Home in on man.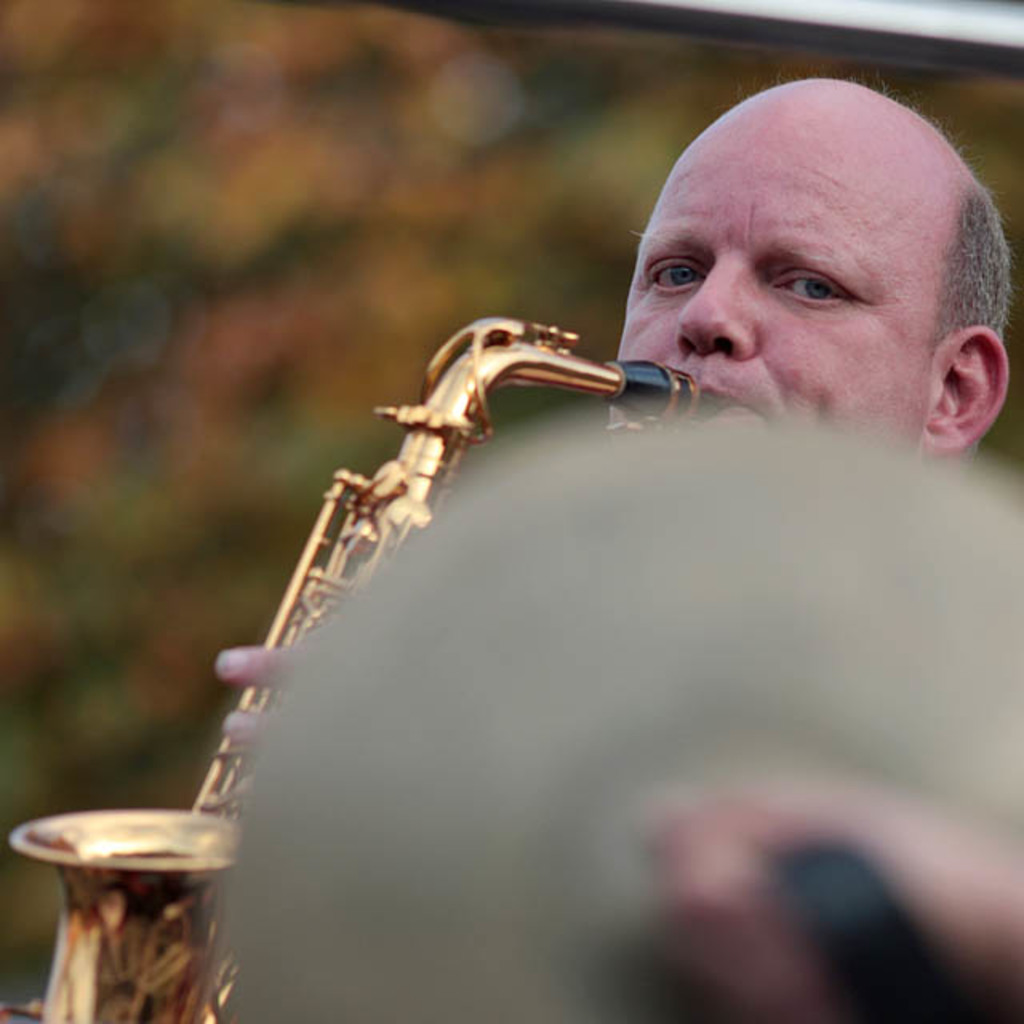
Homed in at <box>206,59,1002,904</box>.
